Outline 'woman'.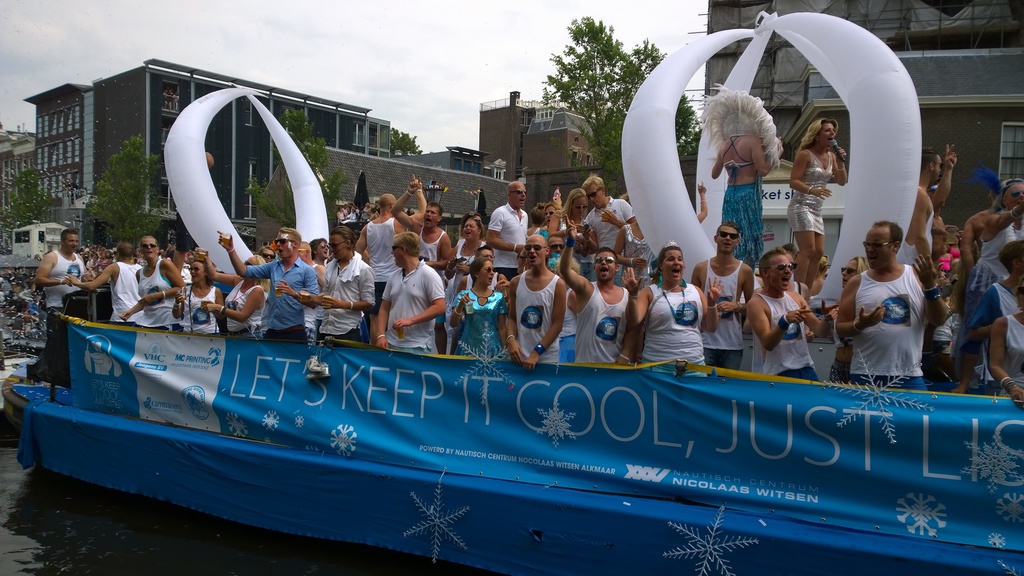
Outline: 986, 284, 1023, 402.
